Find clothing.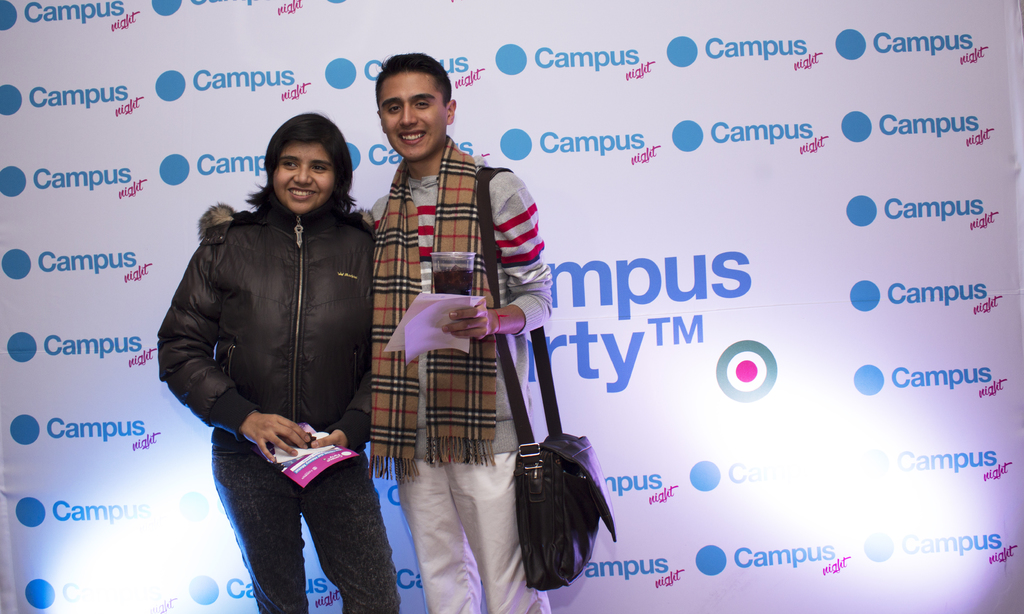
bbox=[155, 192, 409, 611].
